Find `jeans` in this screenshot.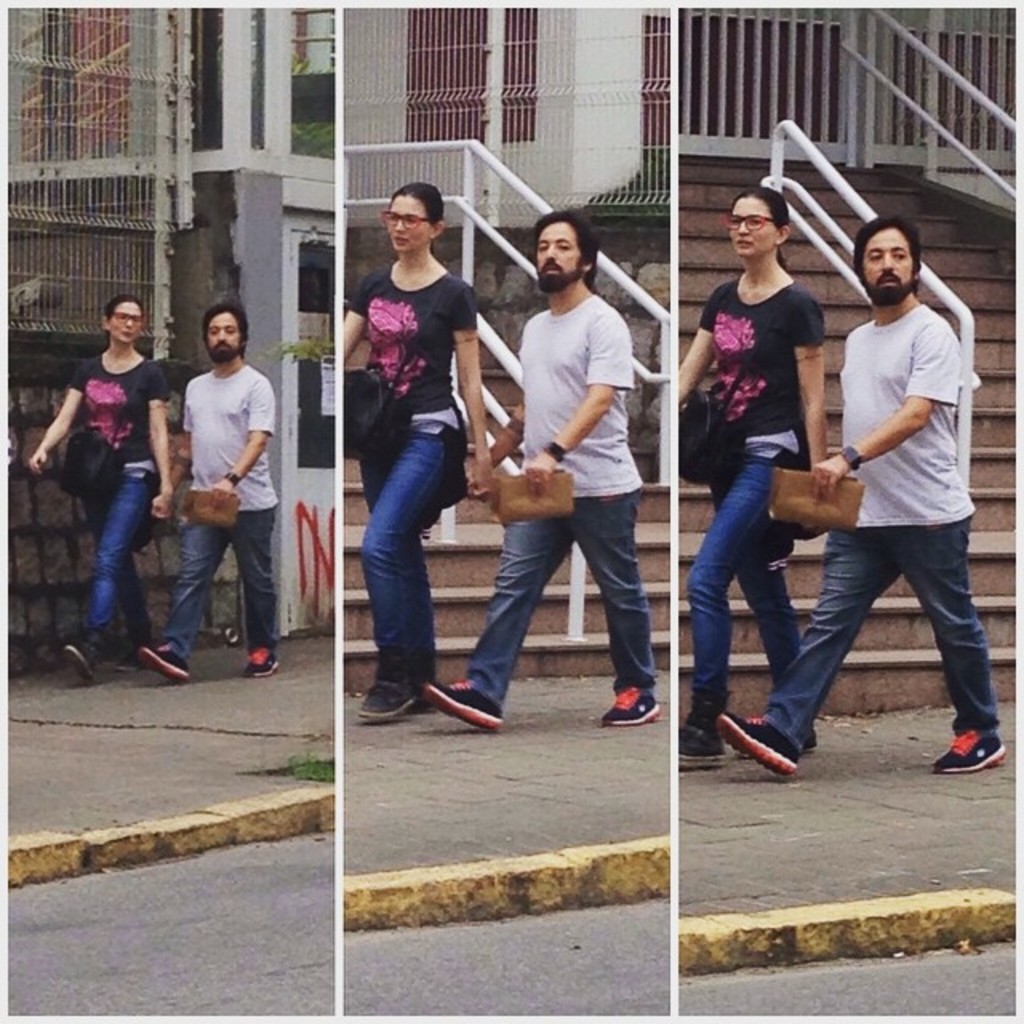
The bounding box for `jeans` is Rect(82, 469, 158, 653).
